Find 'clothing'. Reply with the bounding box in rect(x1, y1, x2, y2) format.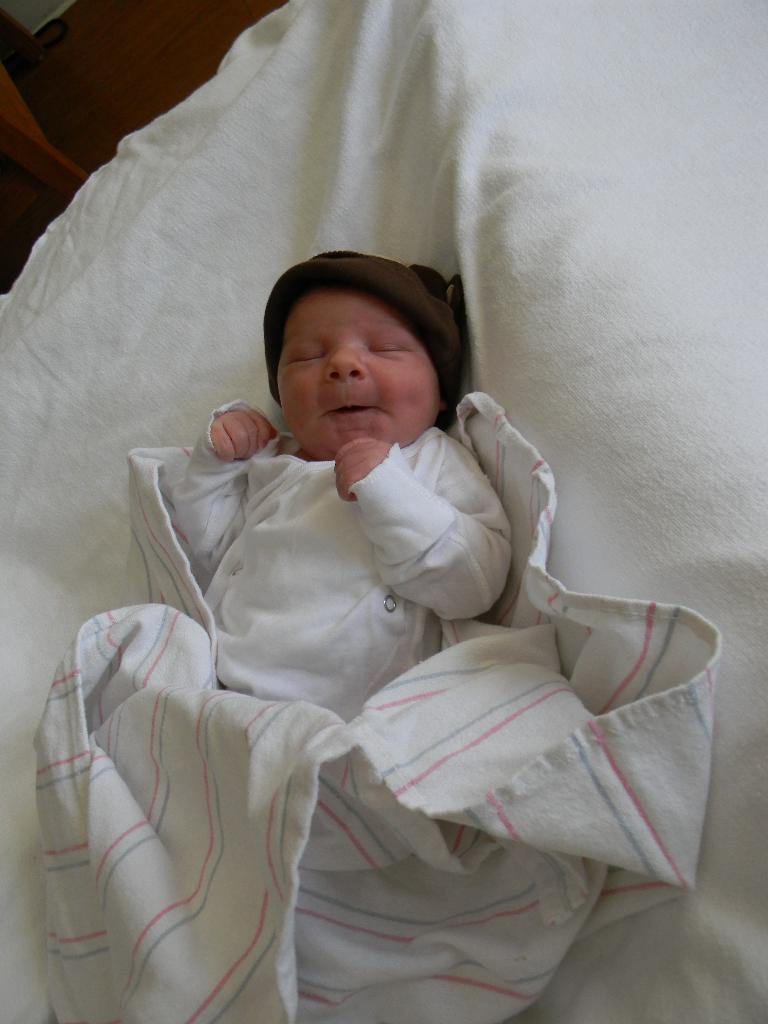
rect(170, 426, 511, 723).
